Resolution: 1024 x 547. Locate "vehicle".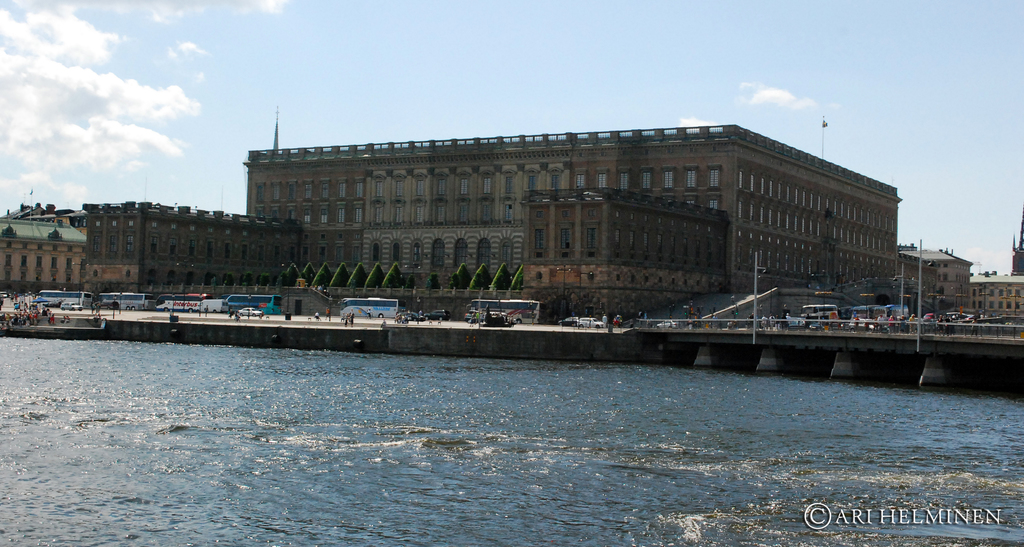
803/304/836/326.
